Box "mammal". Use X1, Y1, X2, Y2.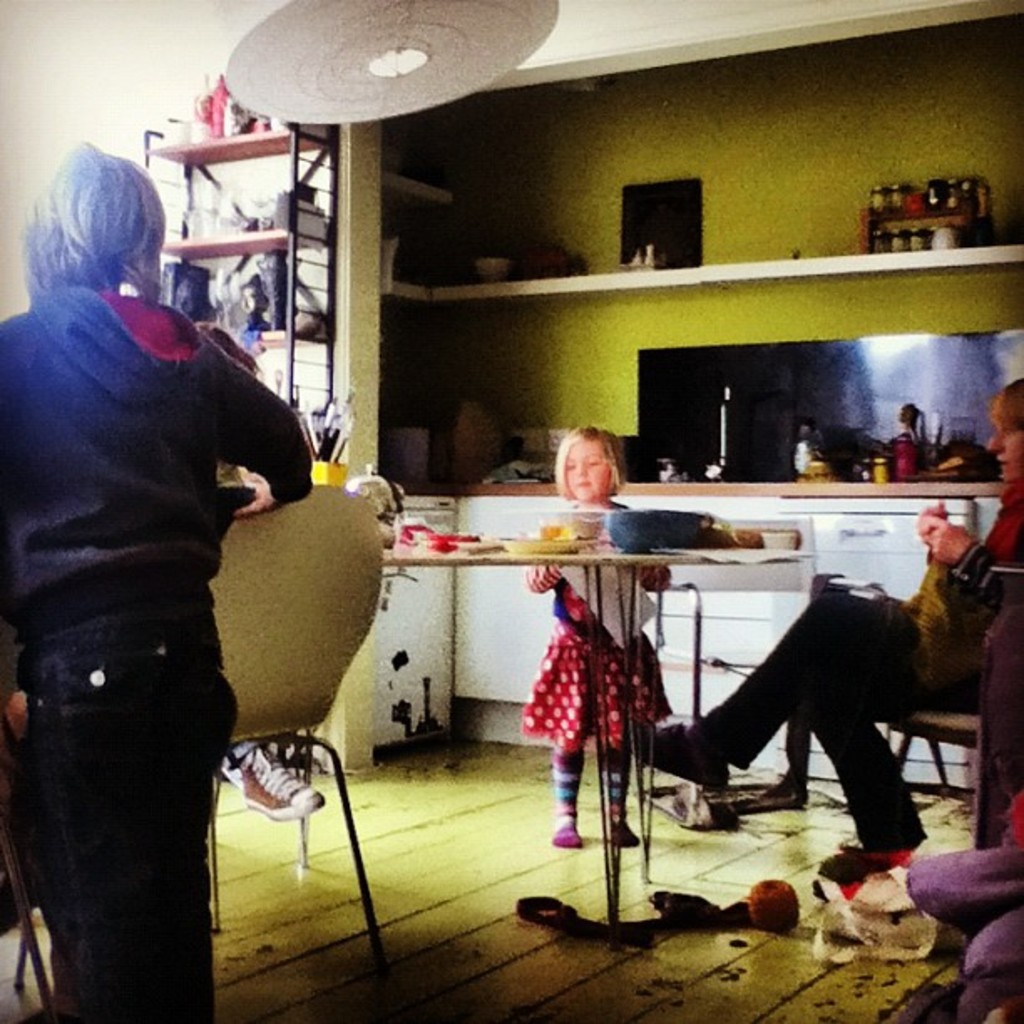
166, 316, 320, 820.
